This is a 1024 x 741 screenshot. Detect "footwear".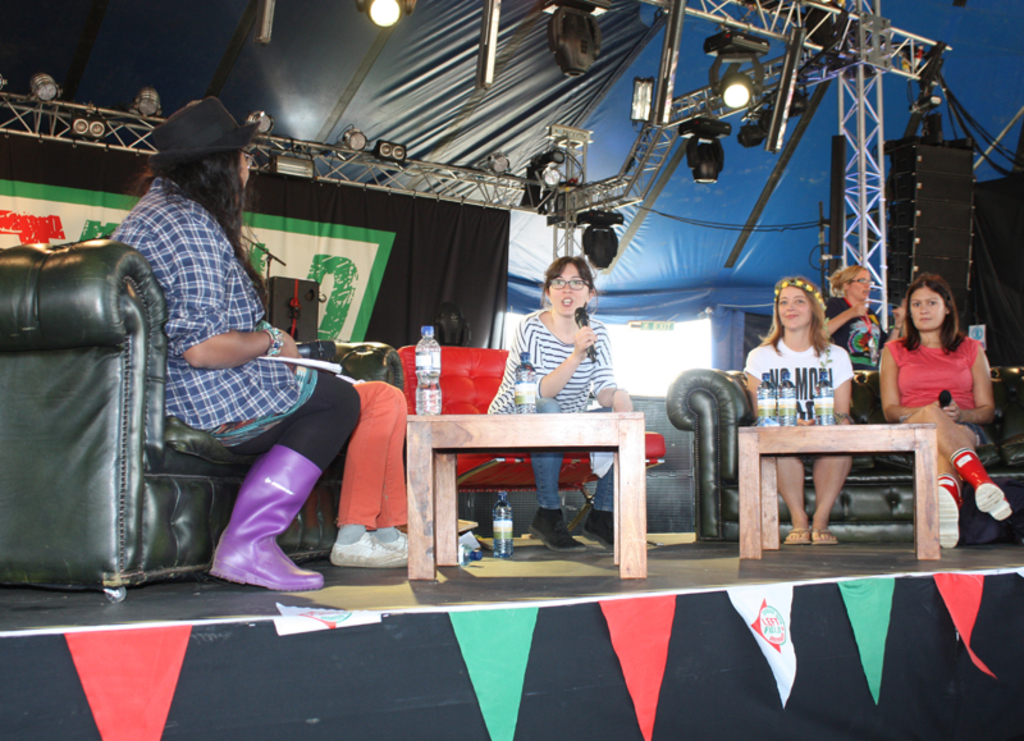
(387,530,421,559).
